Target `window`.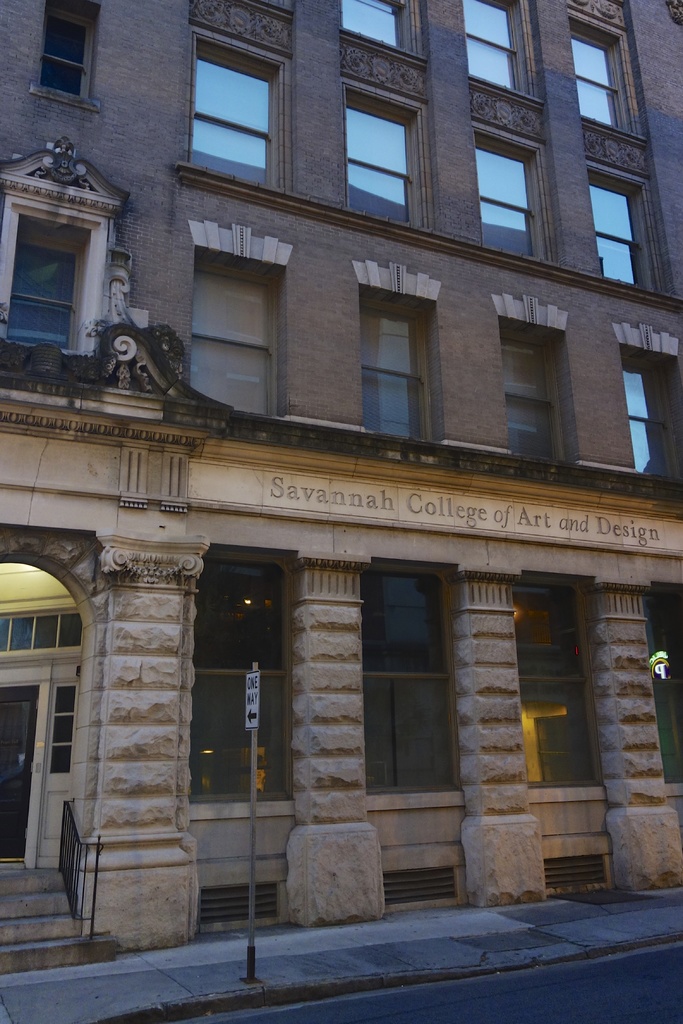
Target region: [x1=37, y1=0, x2=93, y2=101].
